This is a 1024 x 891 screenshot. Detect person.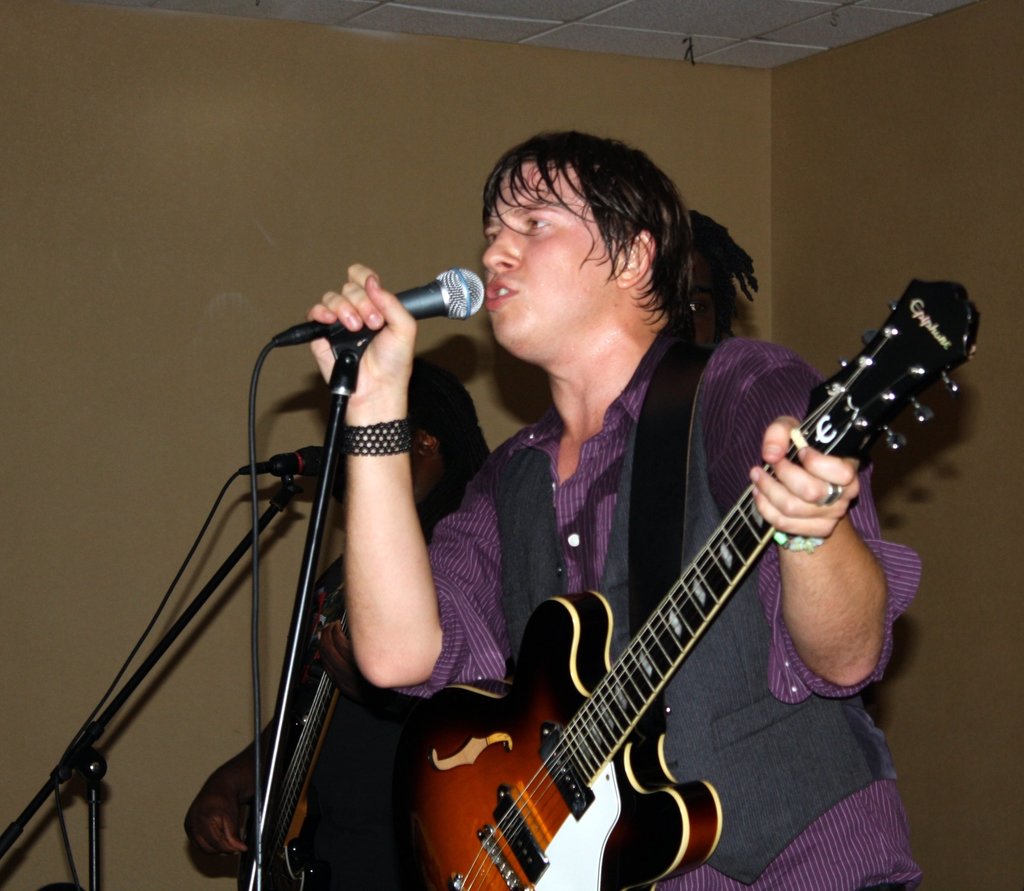
box=[686, 209, 760, 348].
